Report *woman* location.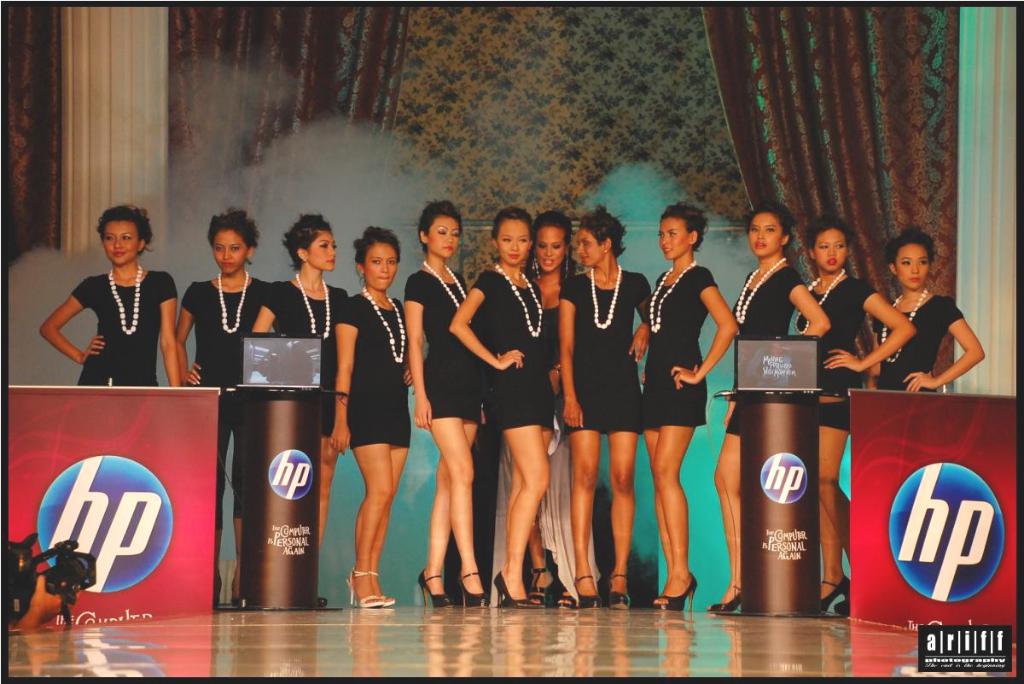
Report: [x1=701, y1=197, x2=827, y2=617].
